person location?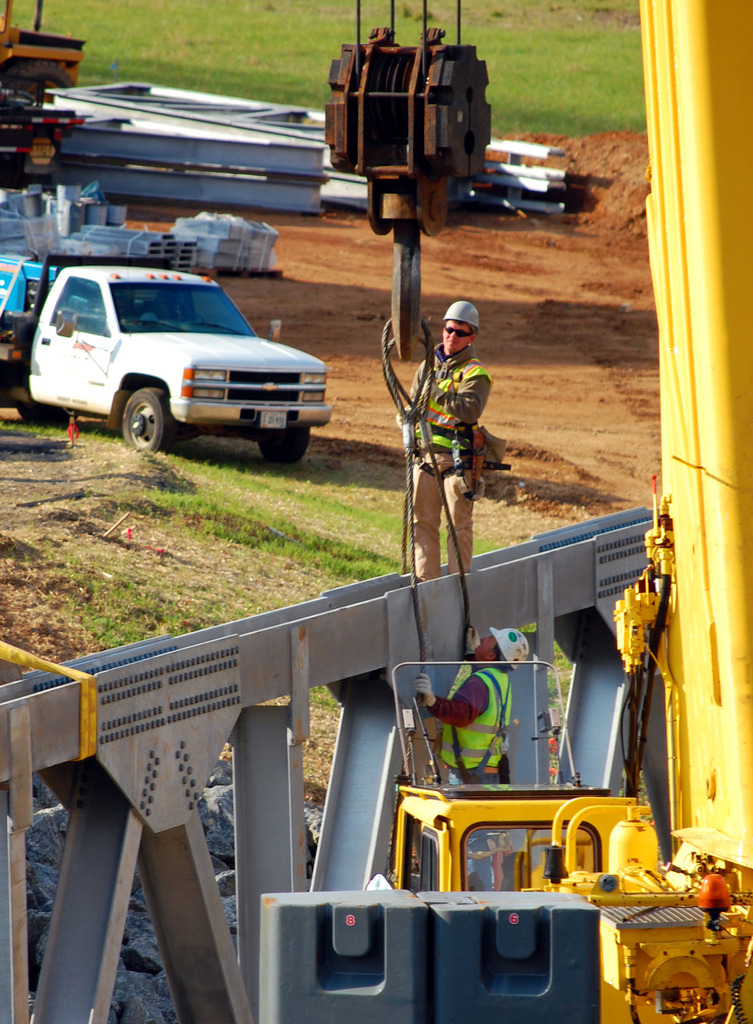
417, 625, 531, 892
